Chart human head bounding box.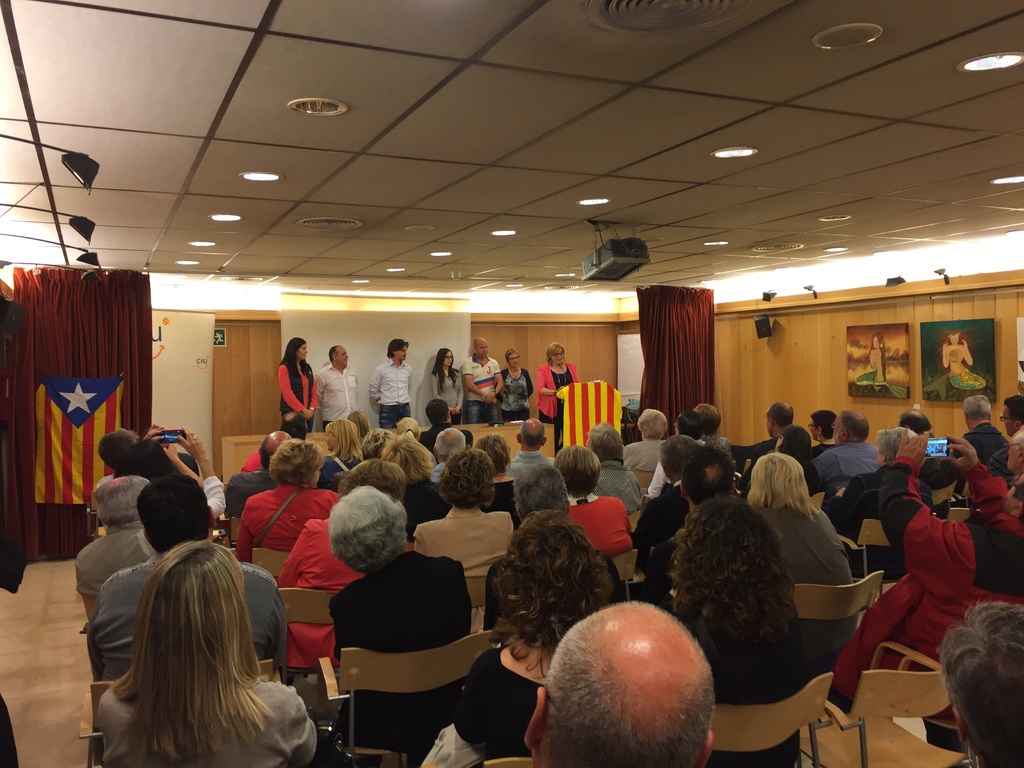
Charted: BBox(260, 431, 288, 470).
